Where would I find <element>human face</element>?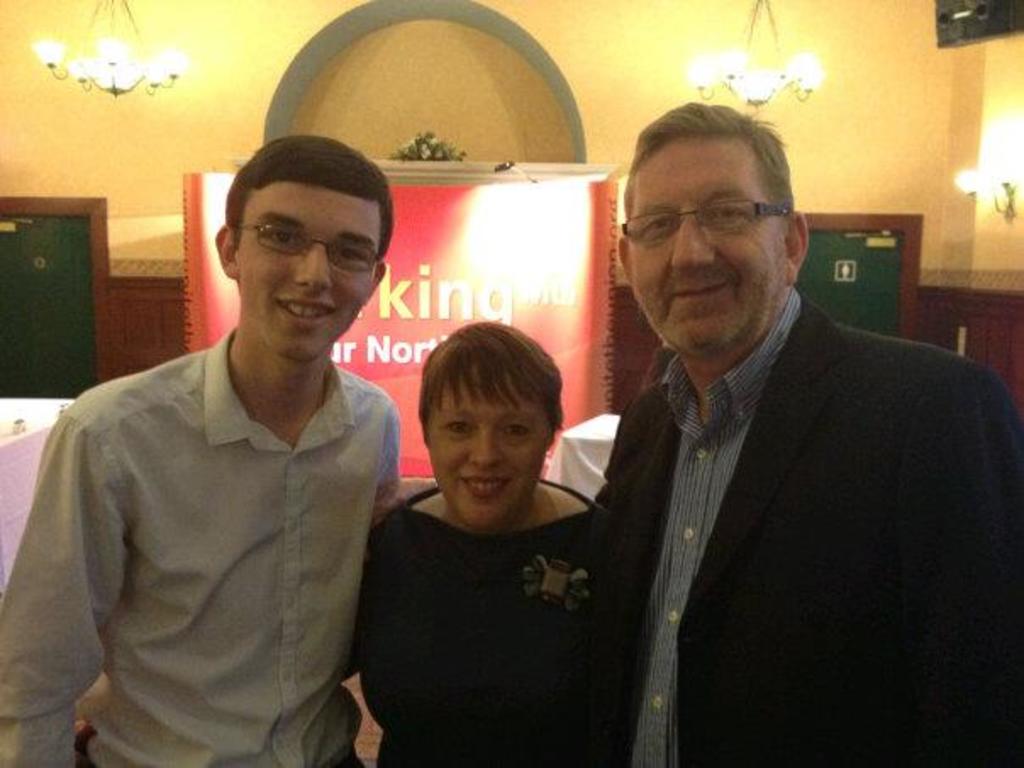
At crop(624, 134, 788, 359).
